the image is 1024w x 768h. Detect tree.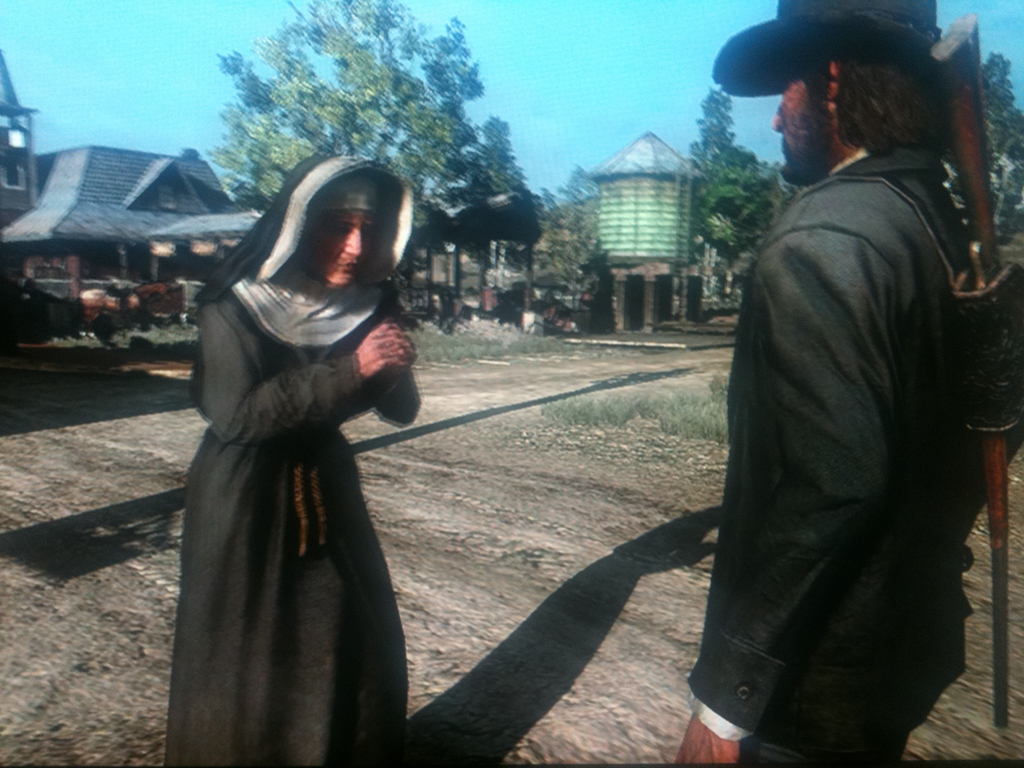
Detection: [944, 47, 1022, 230].
